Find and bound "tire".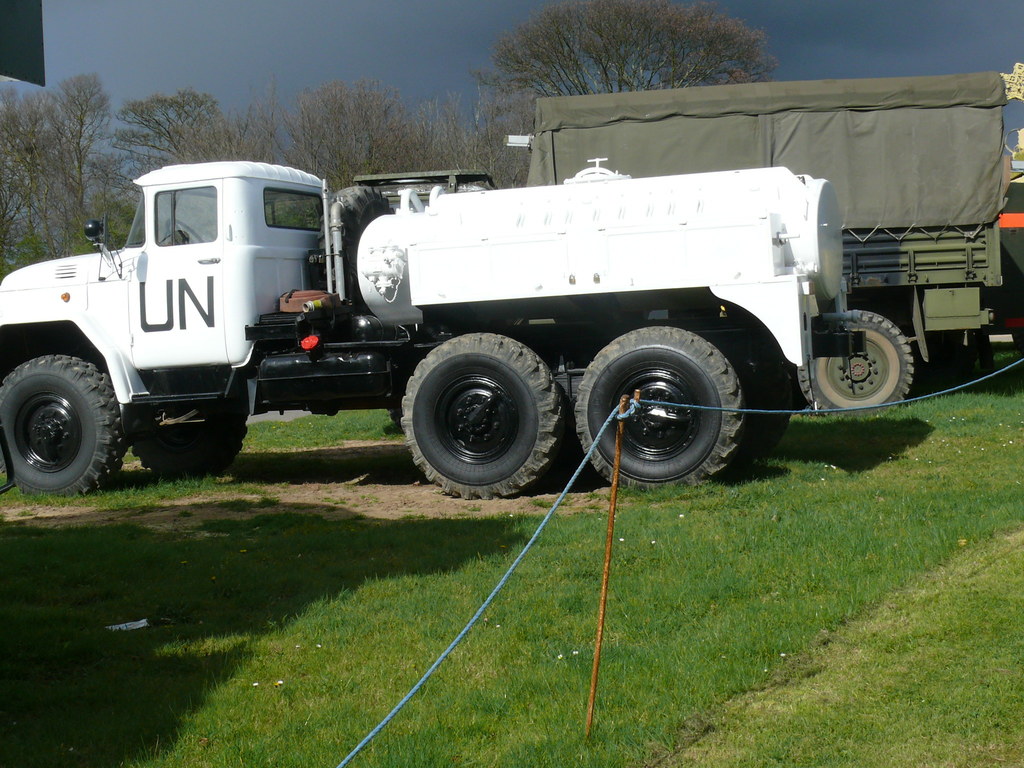
Bound: locate(135, 395, 249, 479).
